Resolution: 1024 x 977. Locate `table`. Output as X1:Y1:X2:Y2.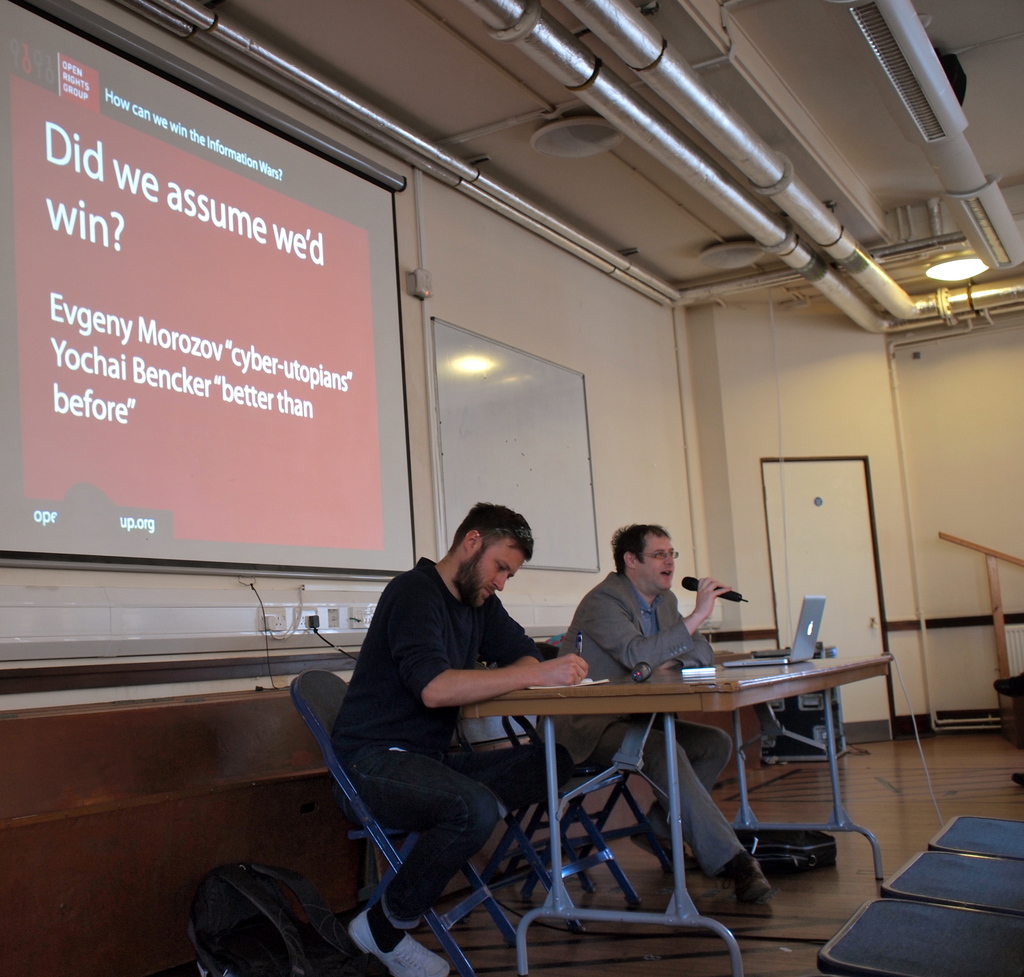
446:636:869:929.
